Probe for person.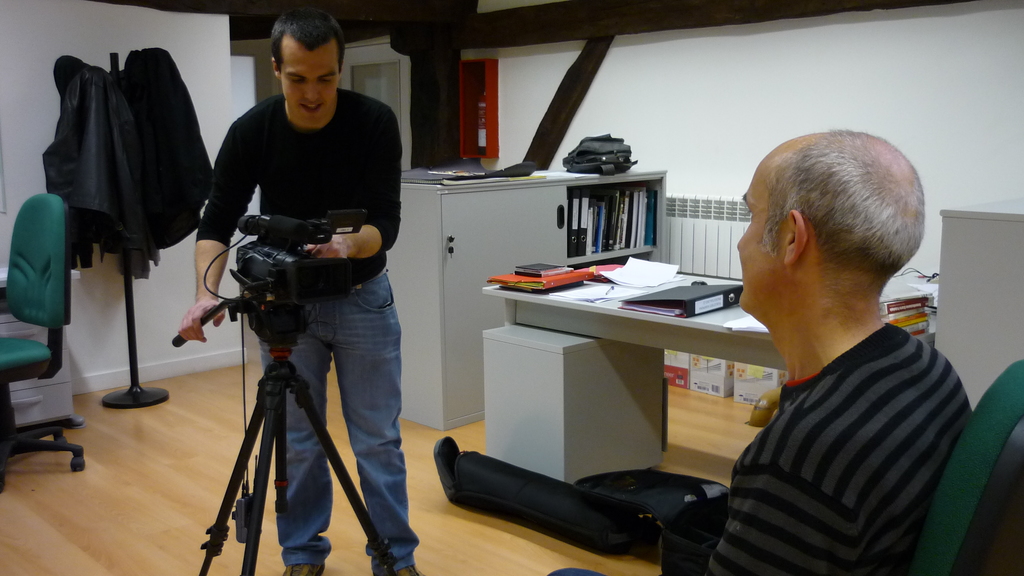
Probe result: bbox=(698, 104, 976, 575).
